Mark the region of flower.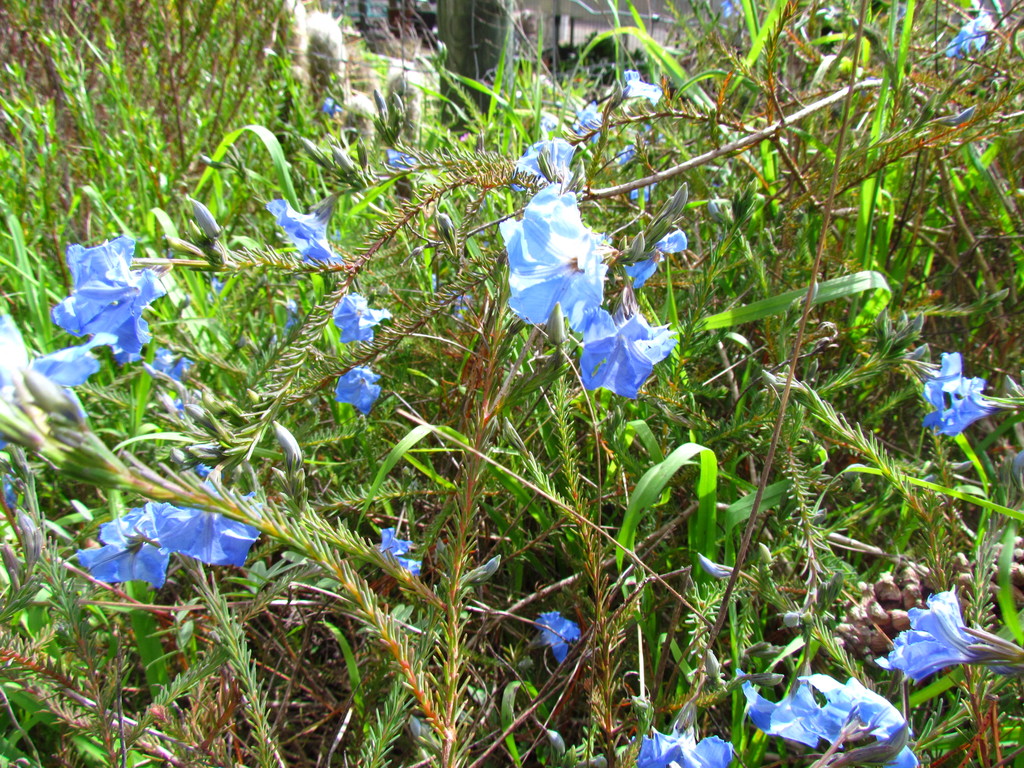
Region: [left=620, top=145, right=651, bottom=168].
